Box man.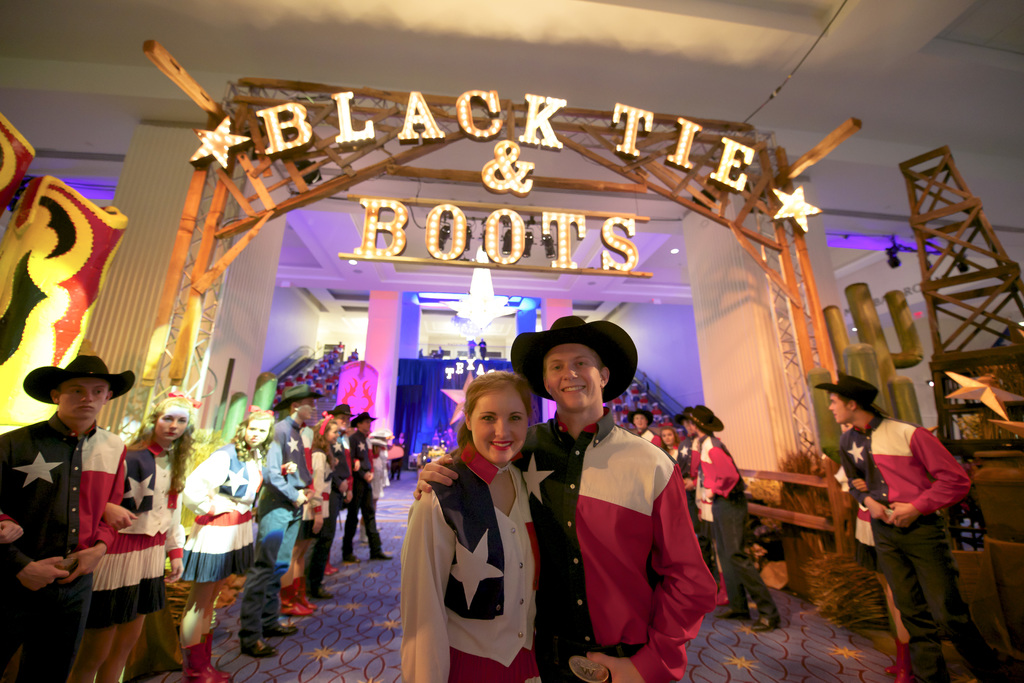
257,382,323,657.
